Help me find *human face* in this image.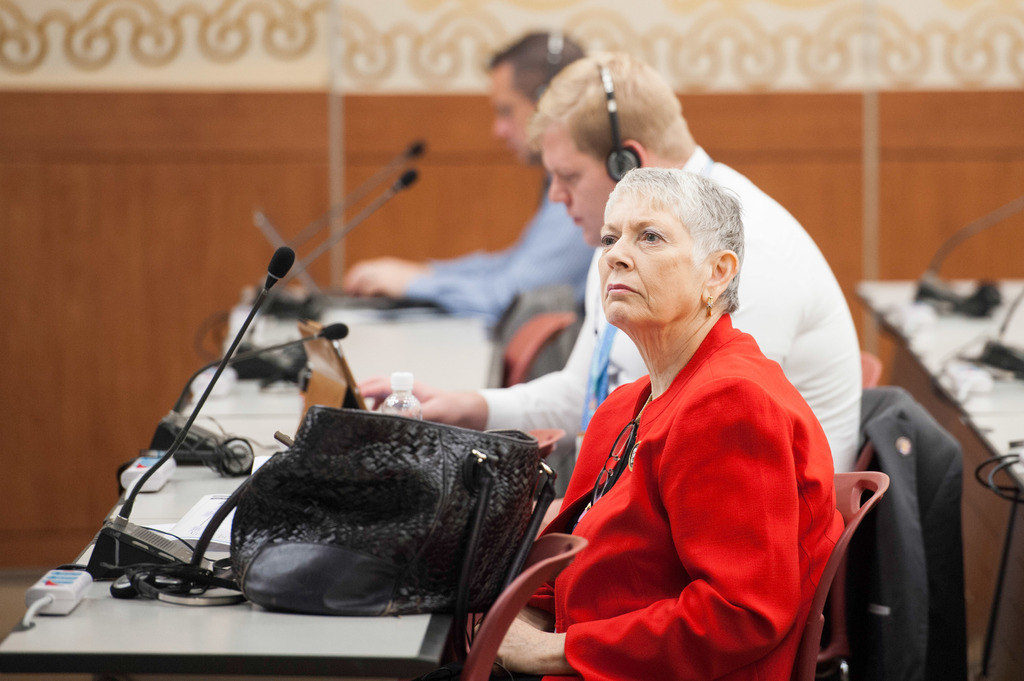
Found it: left=535, top=120, right=616, bottom=246.
